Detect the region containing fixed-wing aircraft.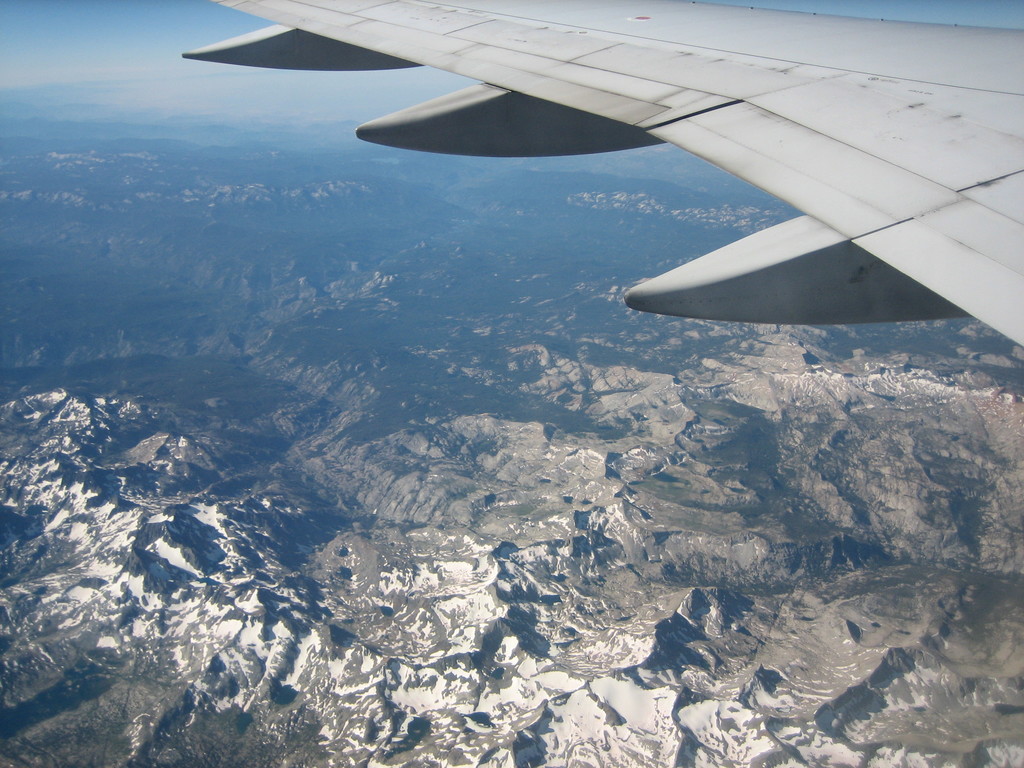
box(178, 0, 1023, 352).
